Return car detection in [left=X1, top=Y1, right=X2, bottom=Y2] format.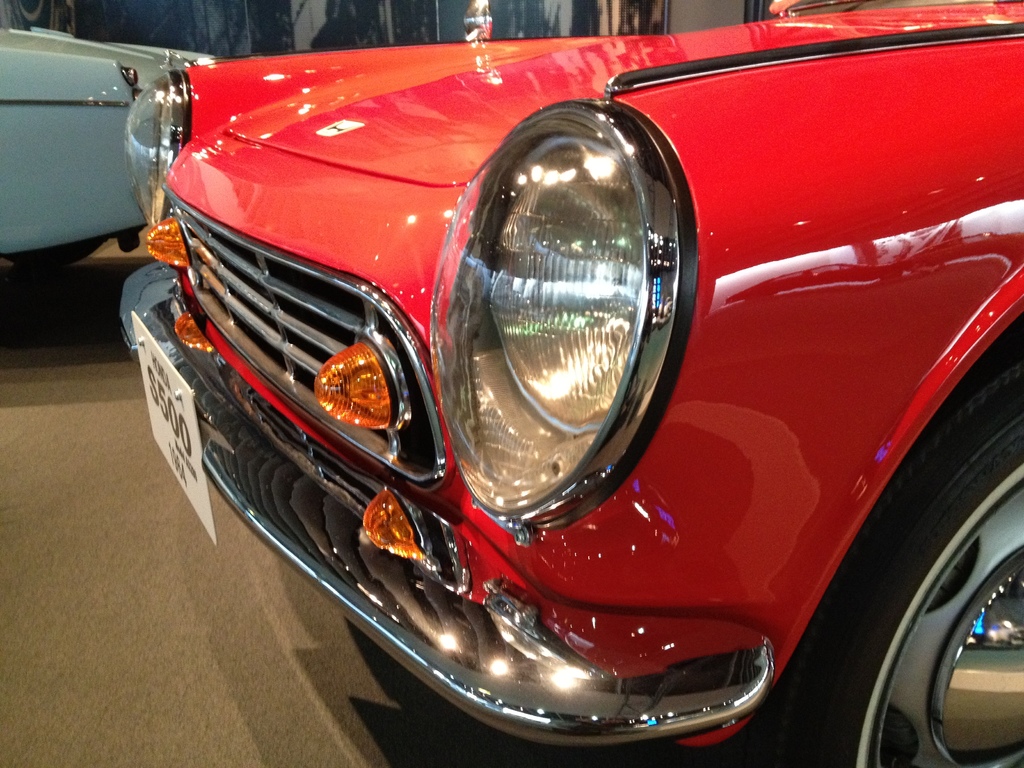
[left=0, top=22, right=222, bottom=300].
